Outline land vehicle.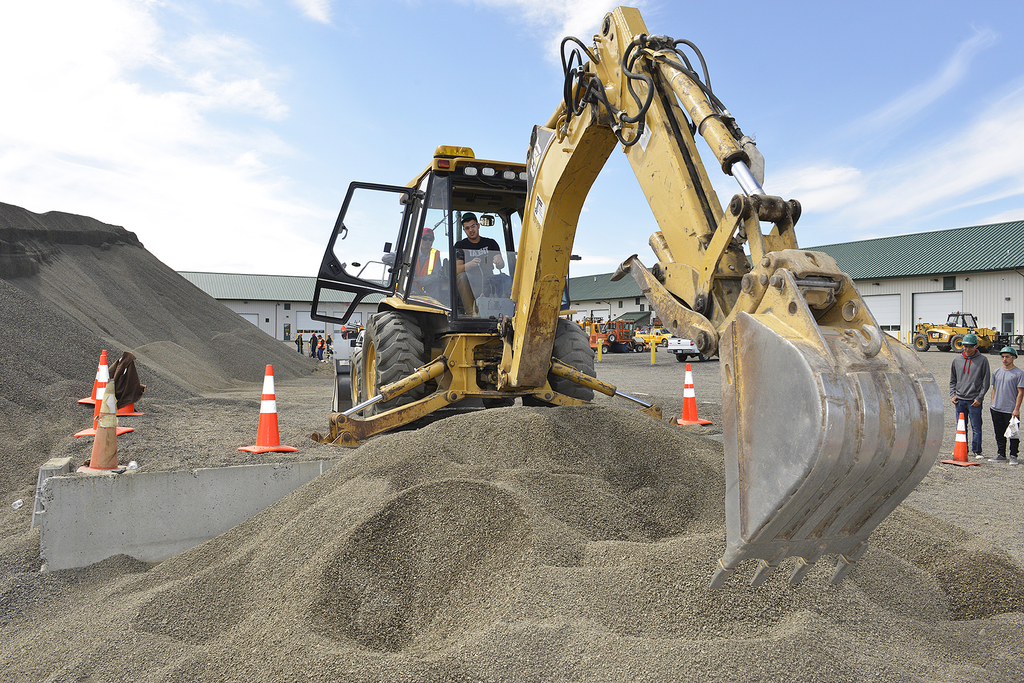
Outline: [x1=665, y1=335, x2=710, y2=365].
